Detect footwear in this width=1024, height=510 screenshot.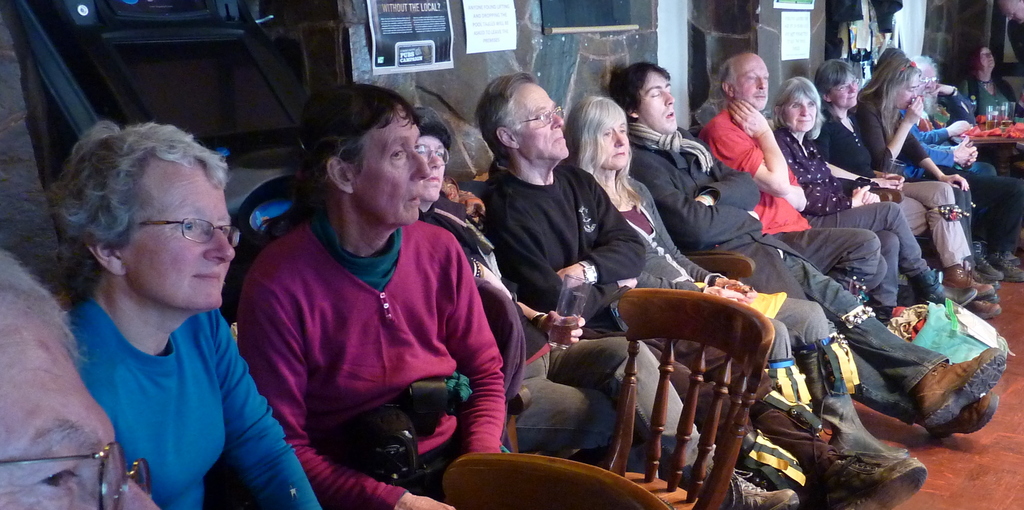
Detection: bbox(867, 351, 1007, 445).
